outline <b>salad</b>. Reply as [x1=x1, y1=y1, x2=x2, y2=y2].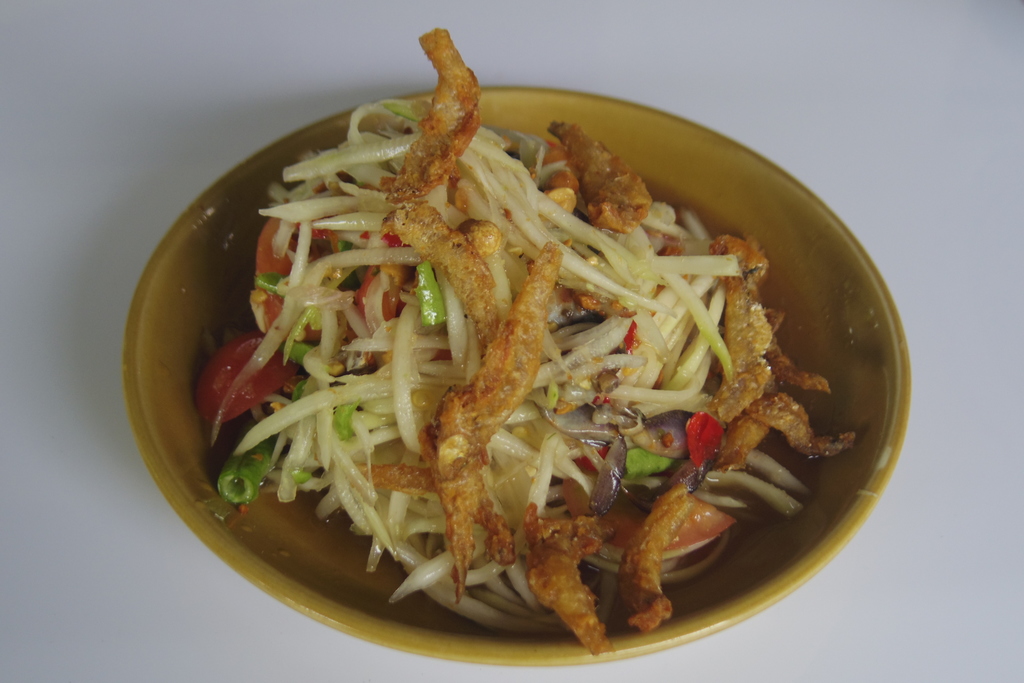
[x1=186, y1=64, x2=828, y2=649].
